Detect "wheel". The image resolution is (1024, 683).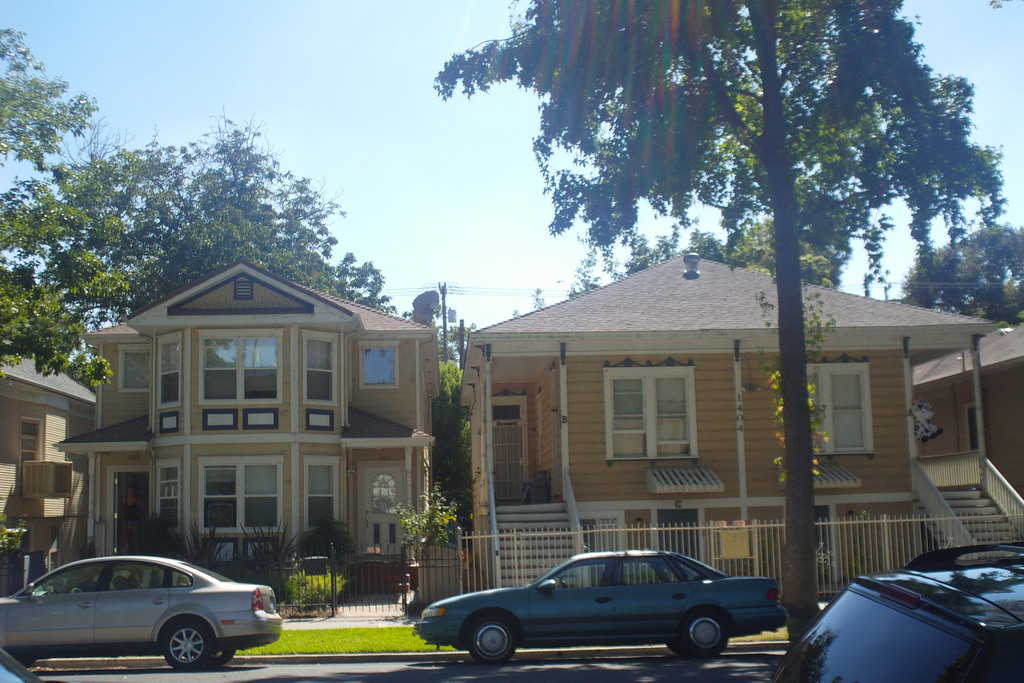
[64,585,86,593].
